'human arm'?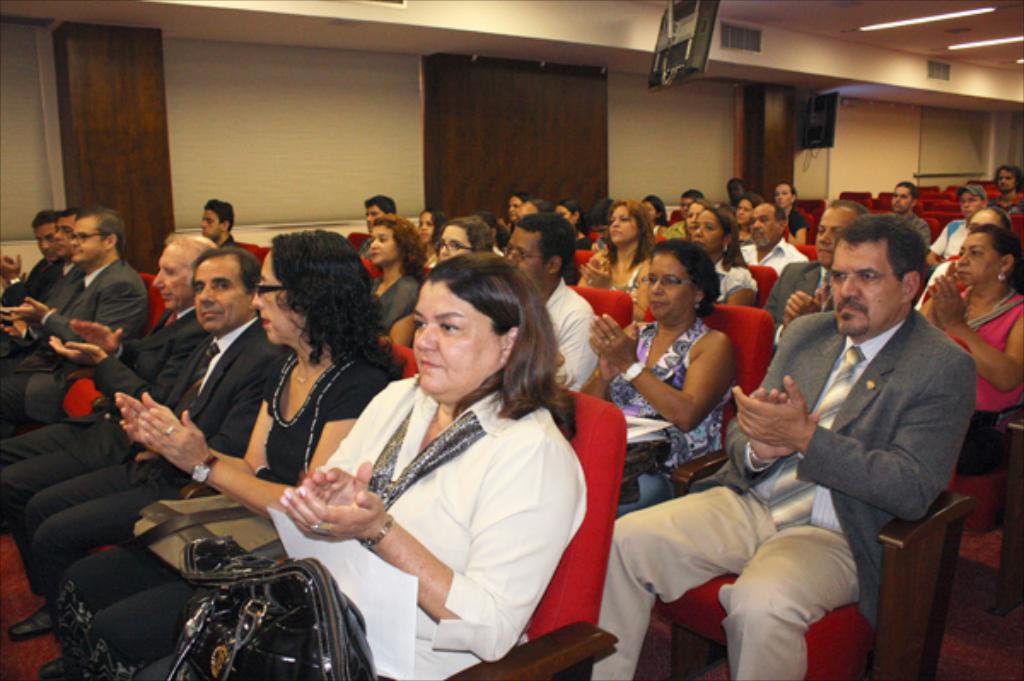
BBox(137, 370, 389, 517)
